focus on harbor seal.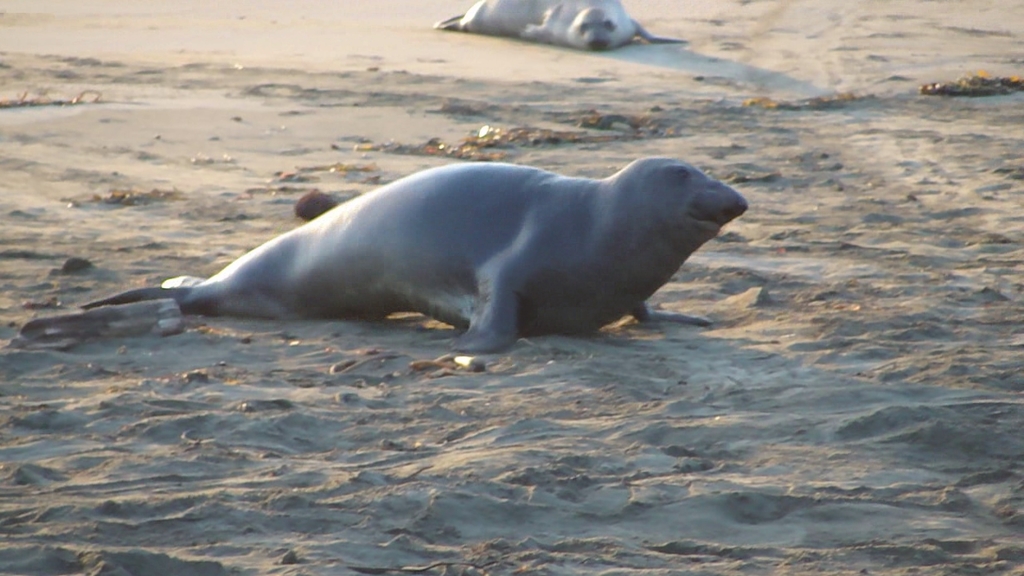
Focused at left=430, top=0, right=690, bottom=54.
